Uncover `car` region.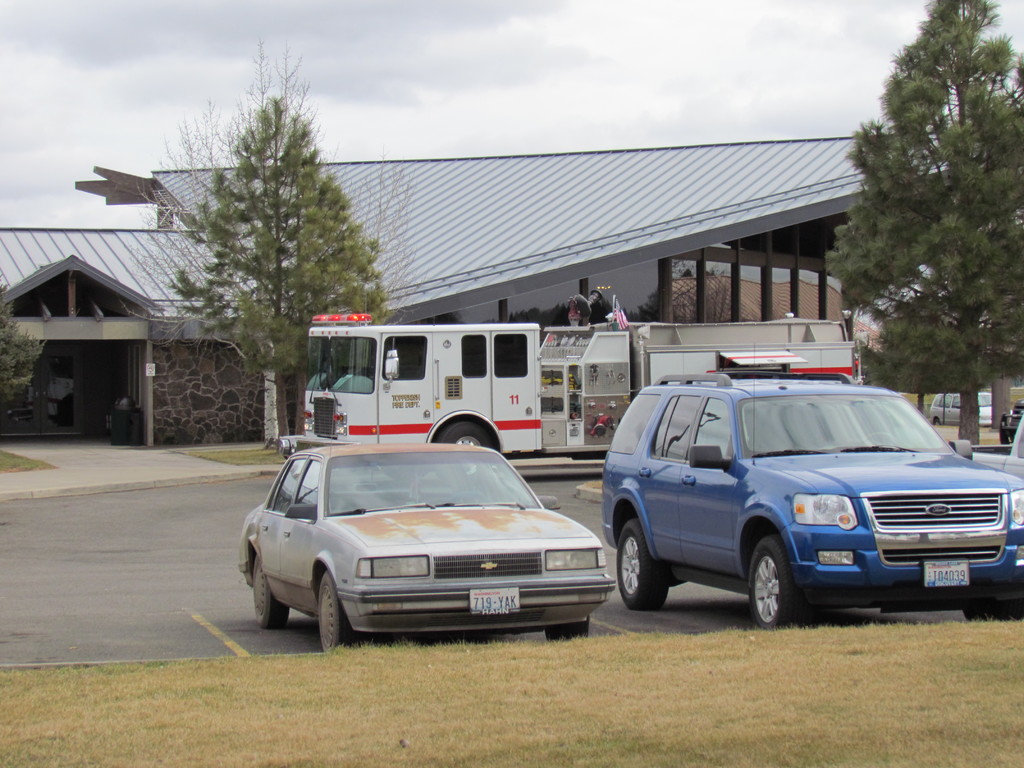
Uncovered: (left=583, top=369, right=1018, bottom=631).
